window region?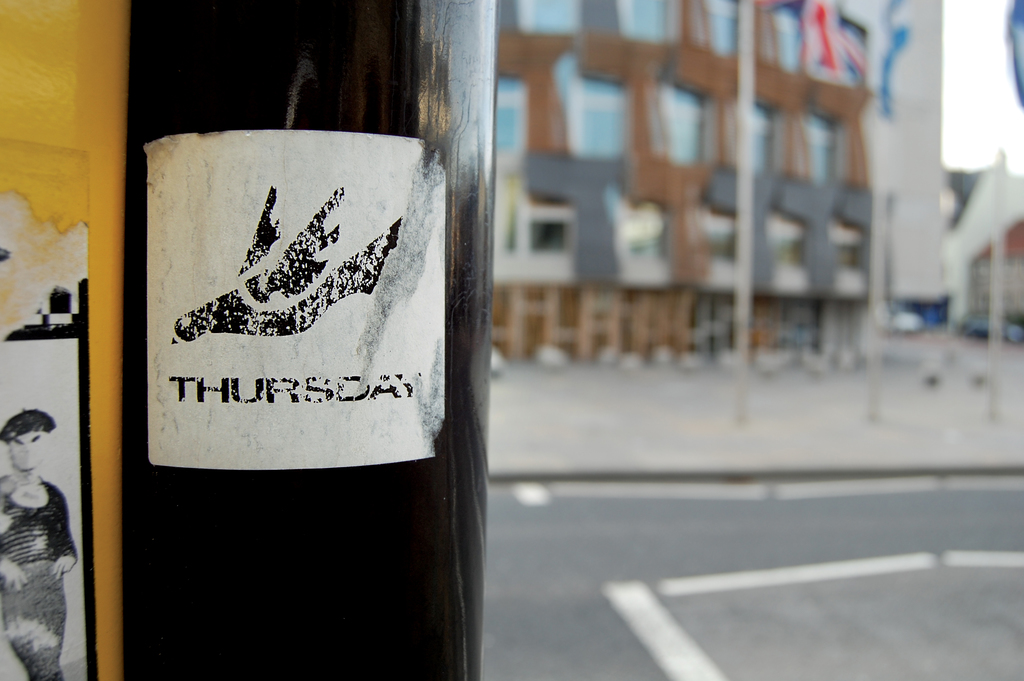
box(624, 0, 680, 51)
